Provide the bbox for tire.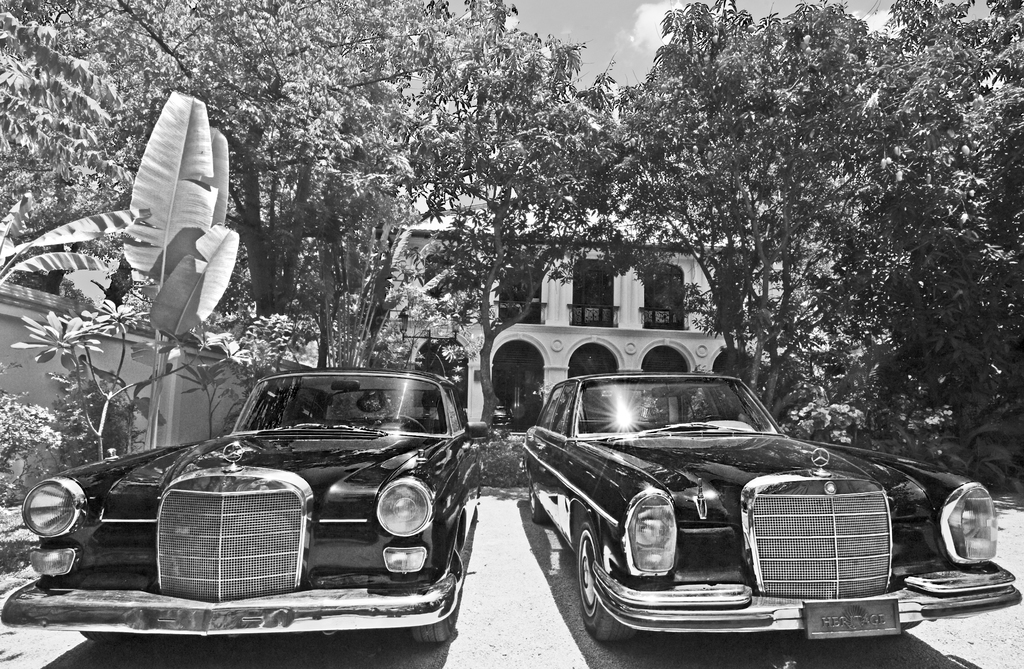
l=412, t=561, r=453, b=641.
